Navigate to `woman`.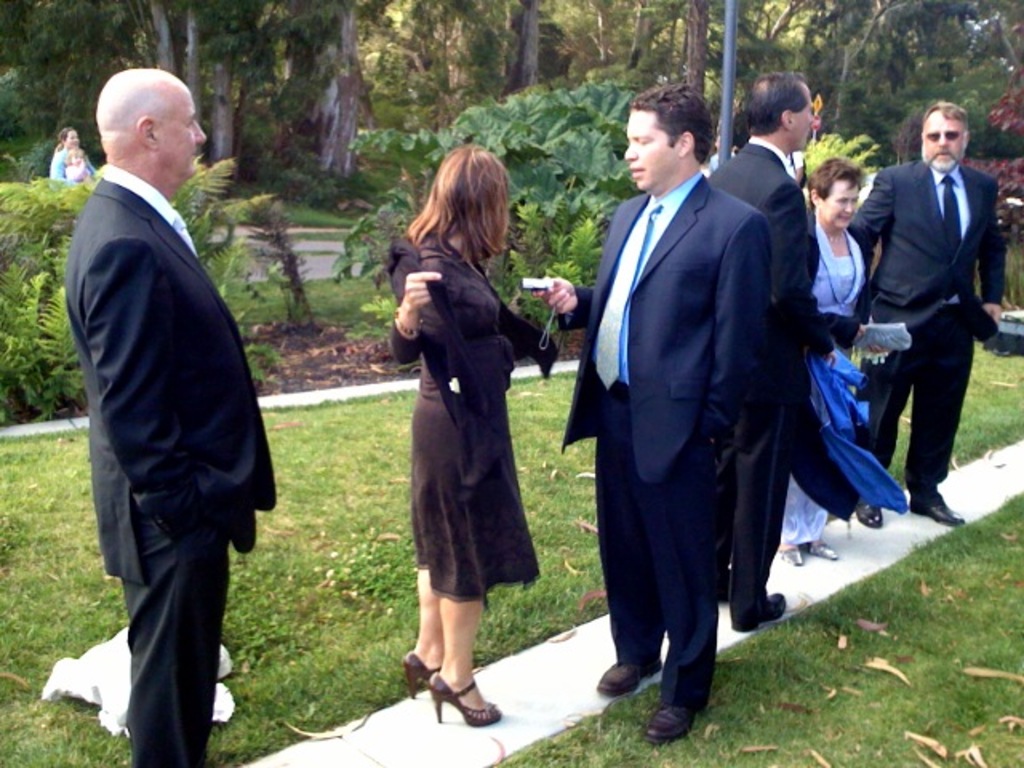
Navigation target: (379, 142, 557, 722).
